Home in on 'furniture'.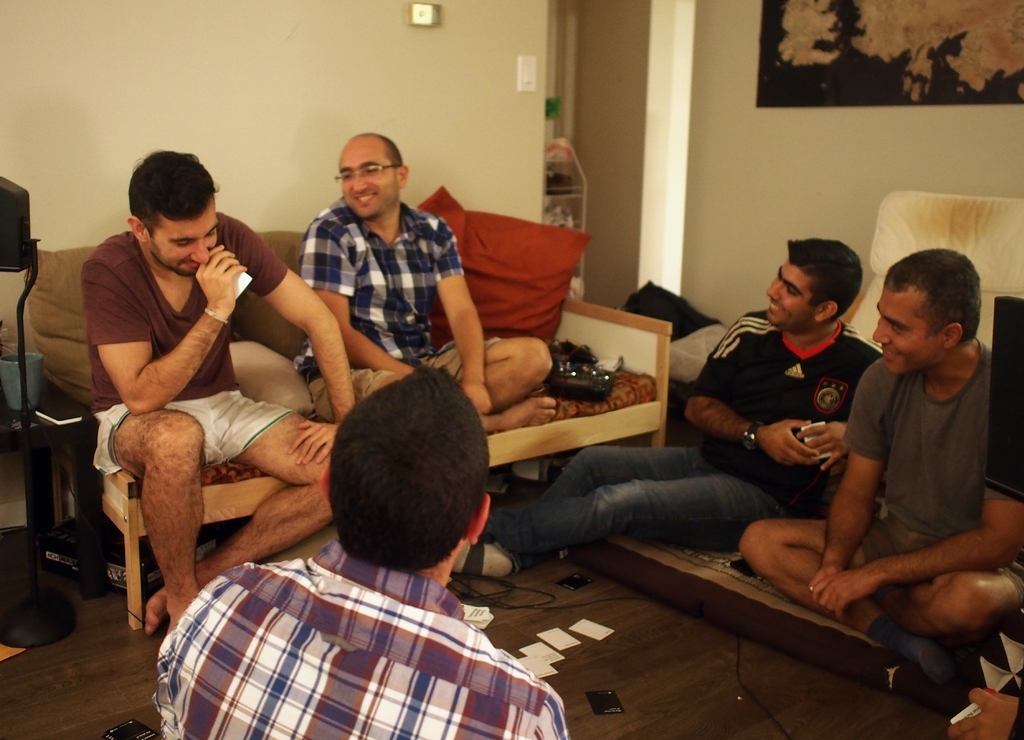
Homed in at {"x1": 851, "y1": 189, "x2": 1023, "y2": 348}.
